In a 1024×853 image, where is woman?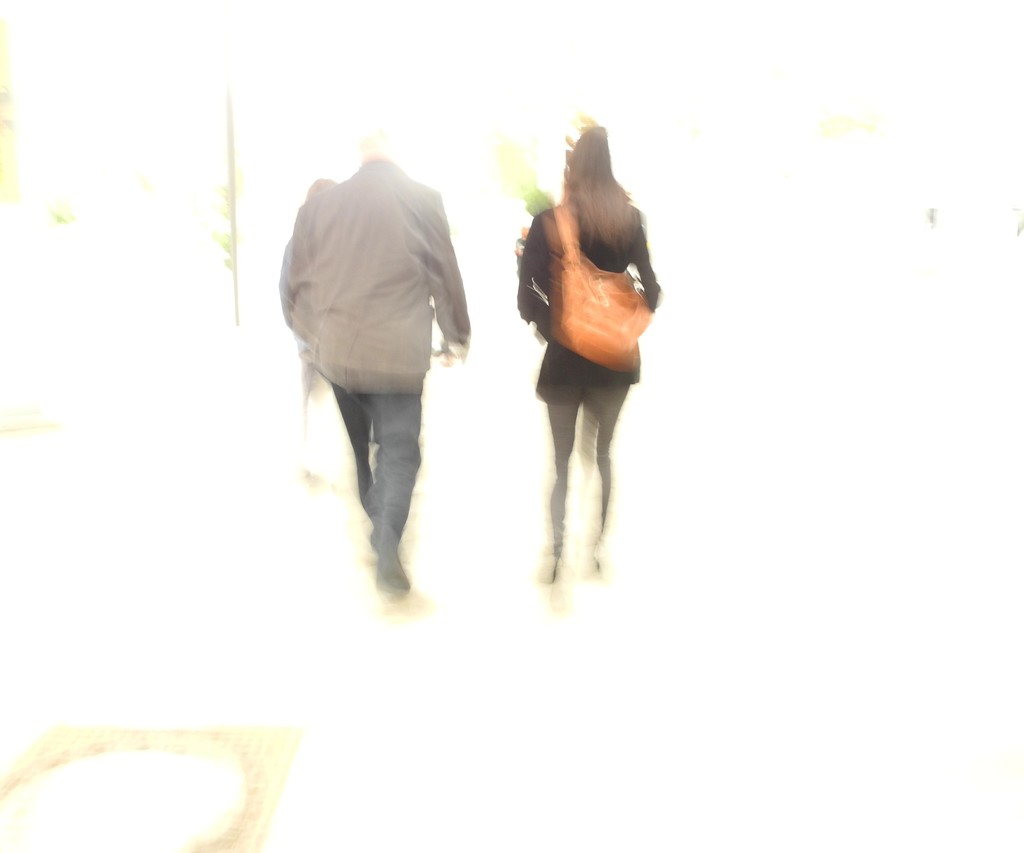
[493, 126, 659, 634].
